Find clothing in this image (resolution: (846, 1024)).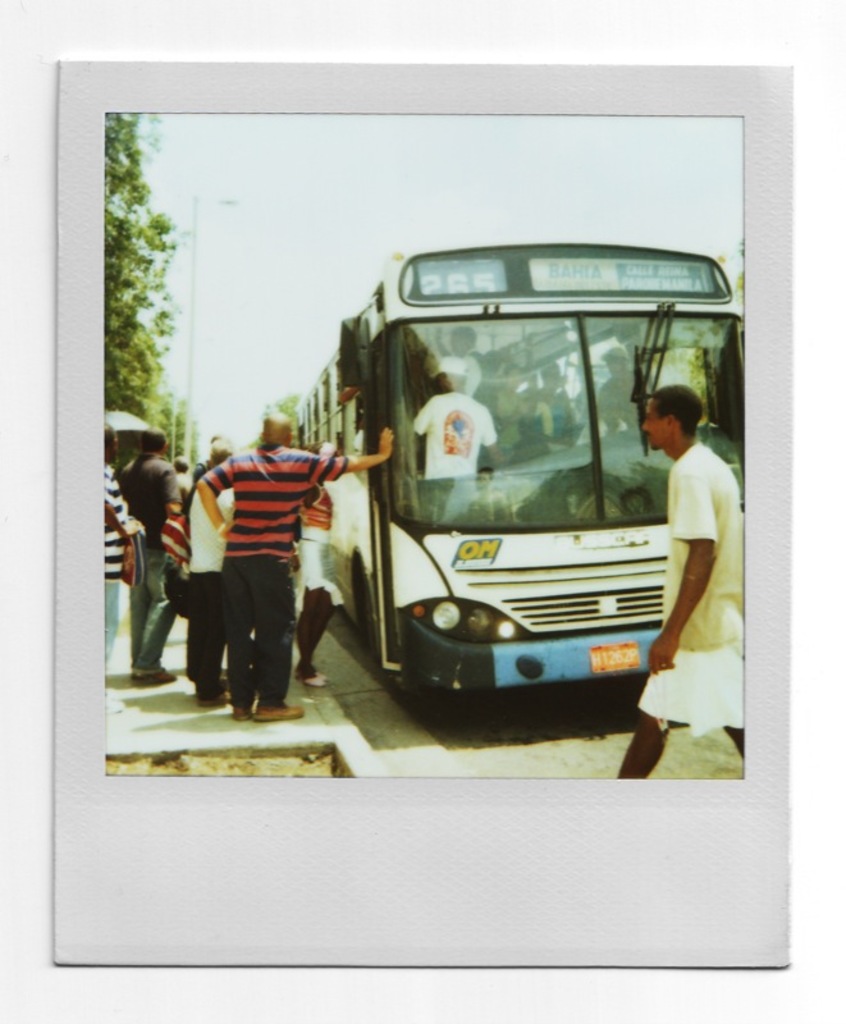
[659,439,767,744].
